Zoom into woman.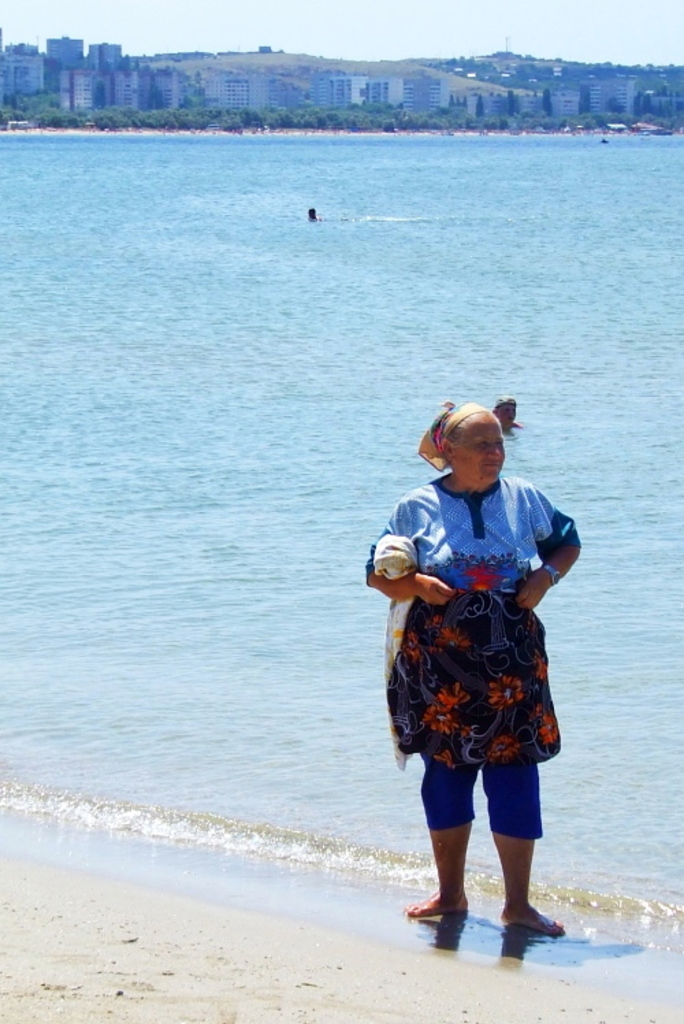
Zoom target: 363:393:584:935.
